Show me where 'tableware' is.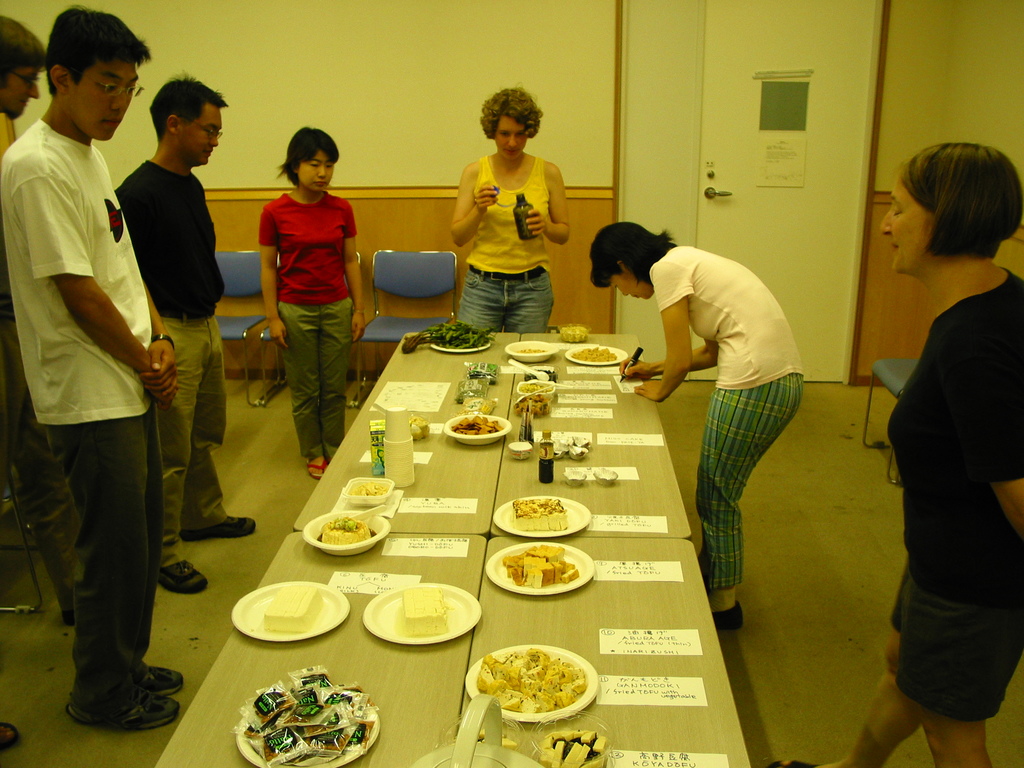
'tableware' is at {"x1": 447, "y1": 413, "x2": 515, "y2": 450}.
